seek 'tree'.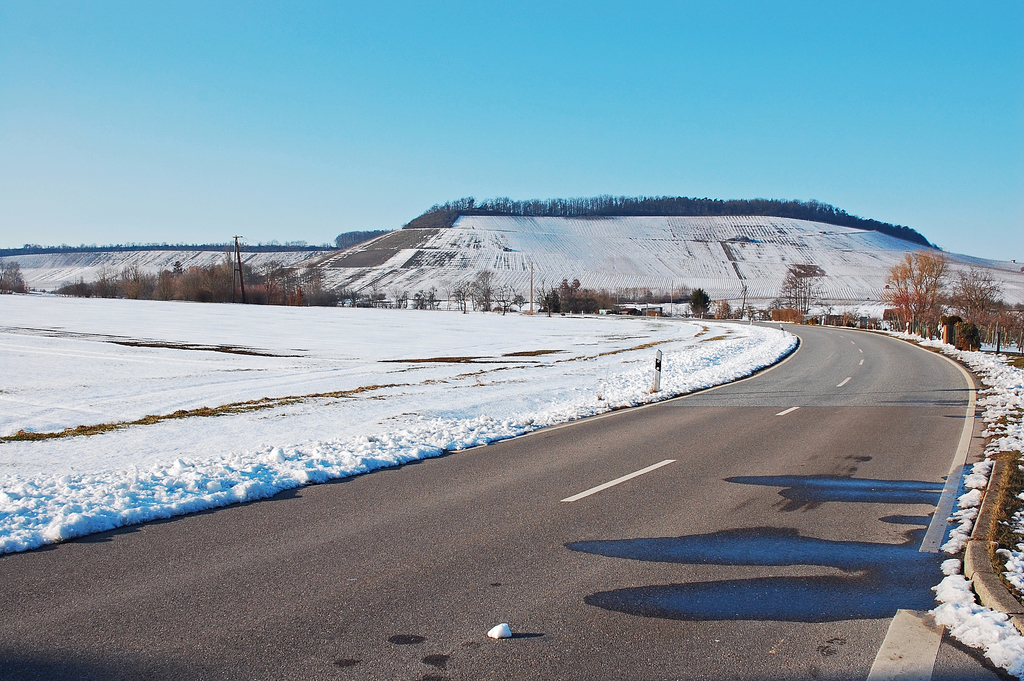
{"x1": 0, "y1": 258, "x2": 33, "y2": 290}.
